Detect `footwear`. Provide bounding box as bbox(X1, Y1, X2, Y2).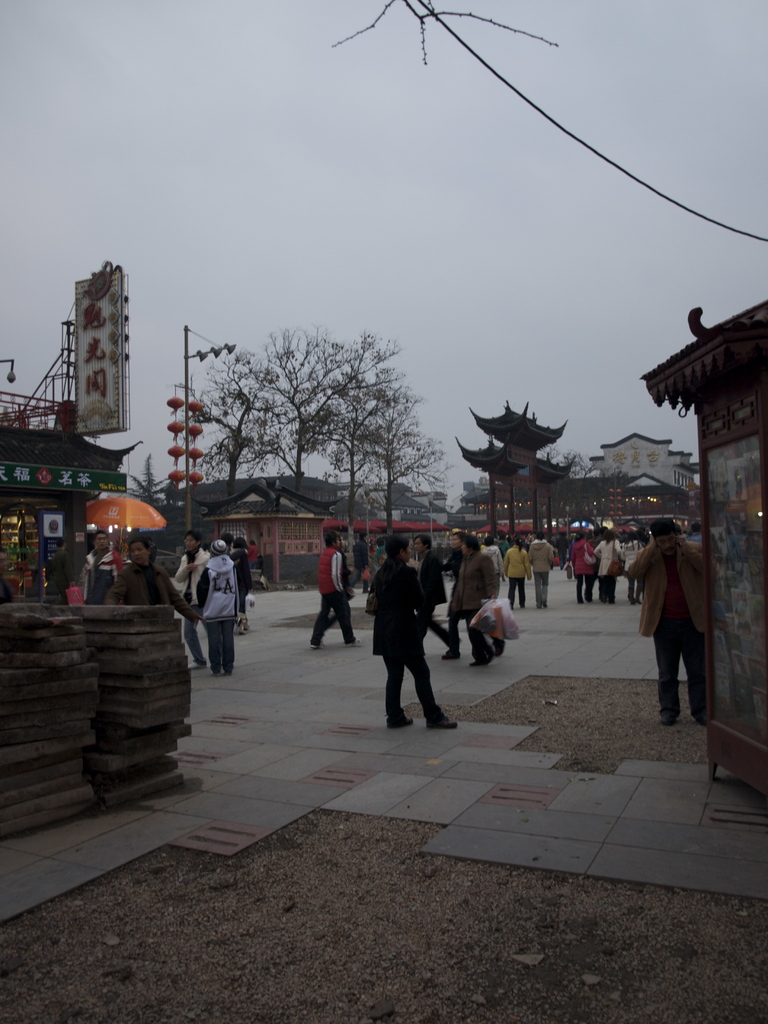
bbox(471, 660, 490, 668).
